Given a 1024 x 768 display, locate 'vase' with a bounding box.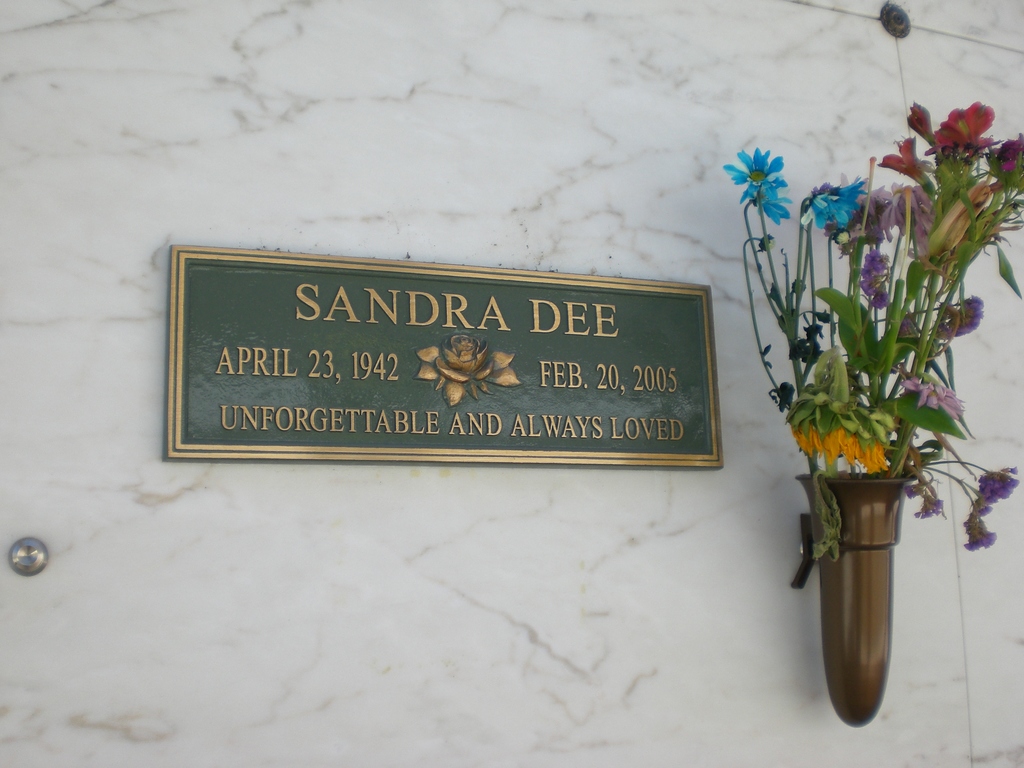
Located: detection(792, 470, 911, 729).
